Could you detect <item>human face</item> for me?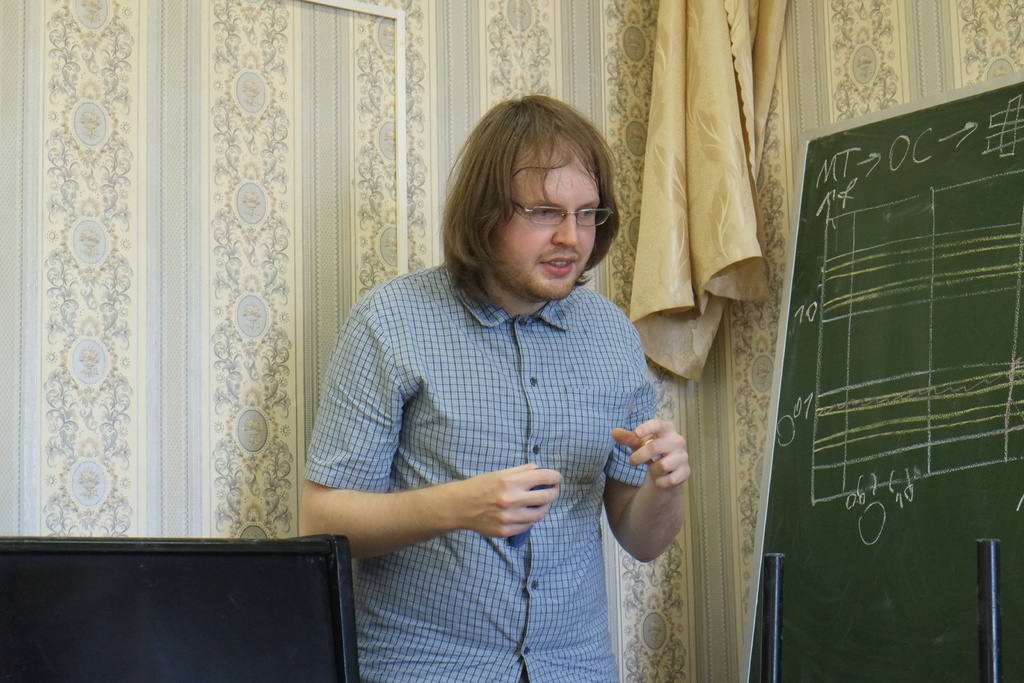
Detection result: {"left": 495, "top": 143, "right": 605, "bottom": 304}.
